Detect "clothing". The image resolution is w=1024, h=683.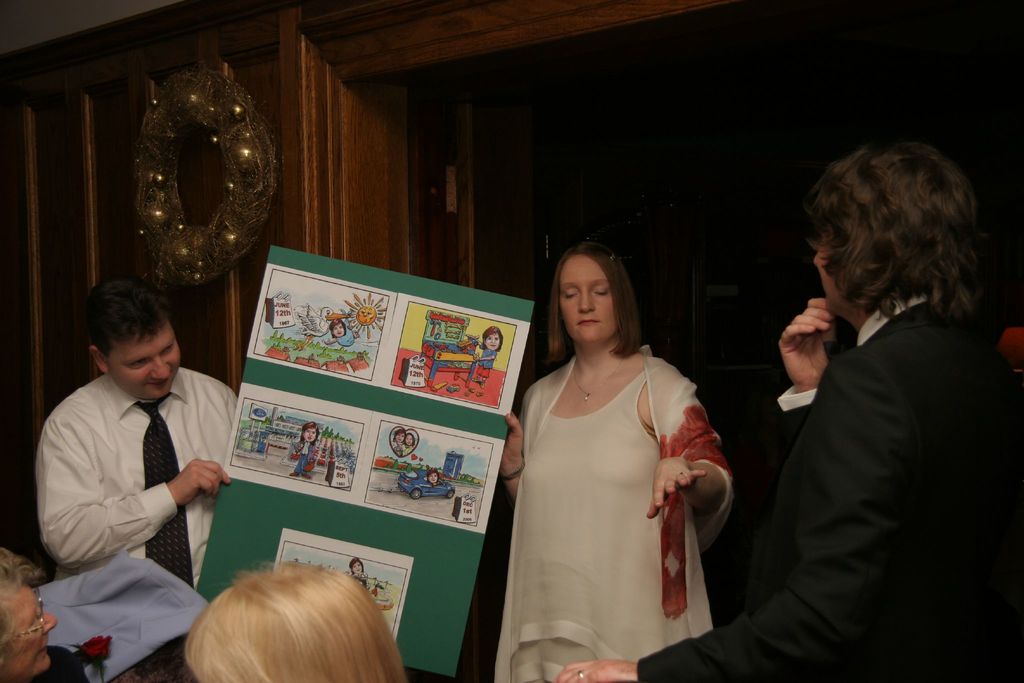
bbox=[294, 441, 312, 475].
